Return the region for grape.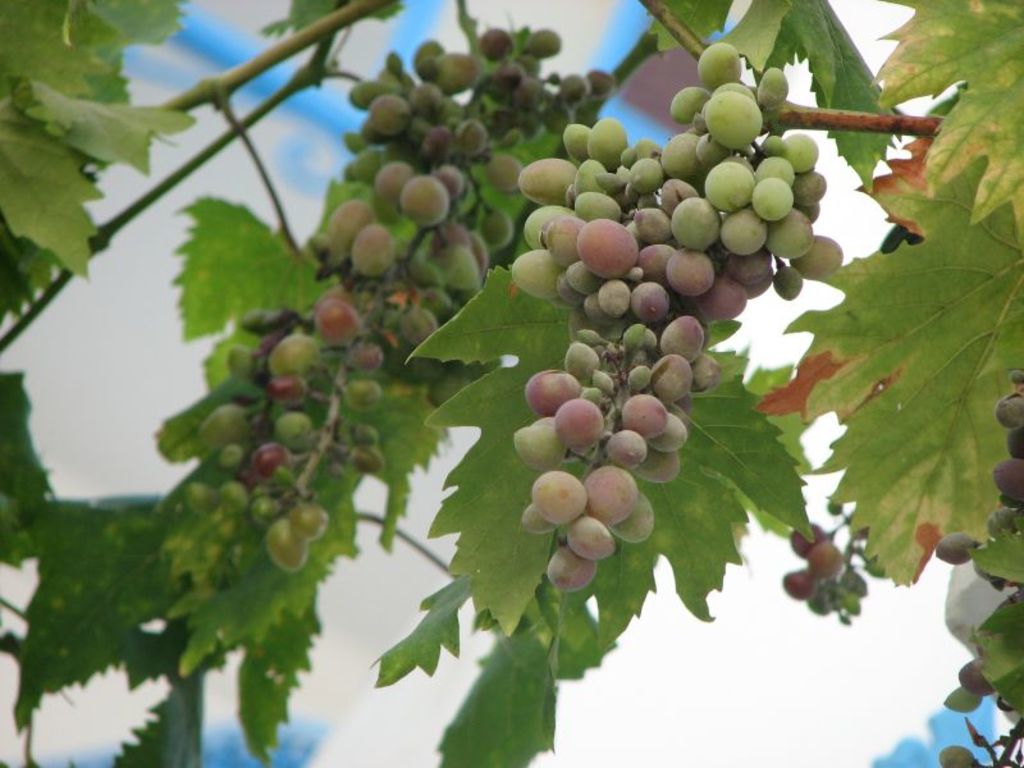
BBox(782, 570, 813, 598).
